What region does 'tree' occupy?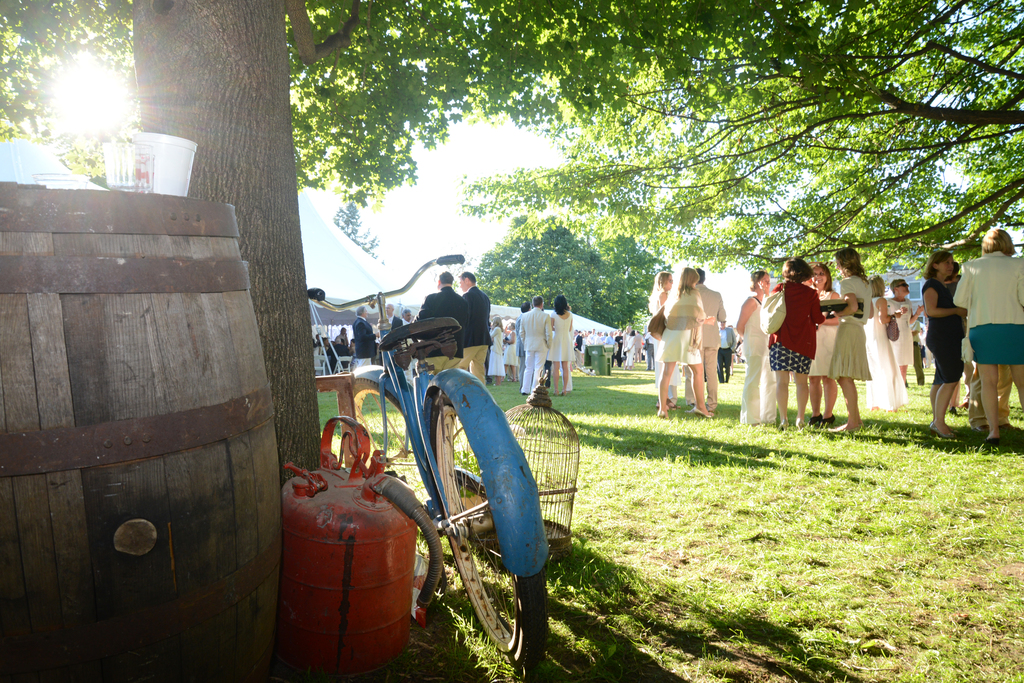
rect(0, 0, 636, 488).
